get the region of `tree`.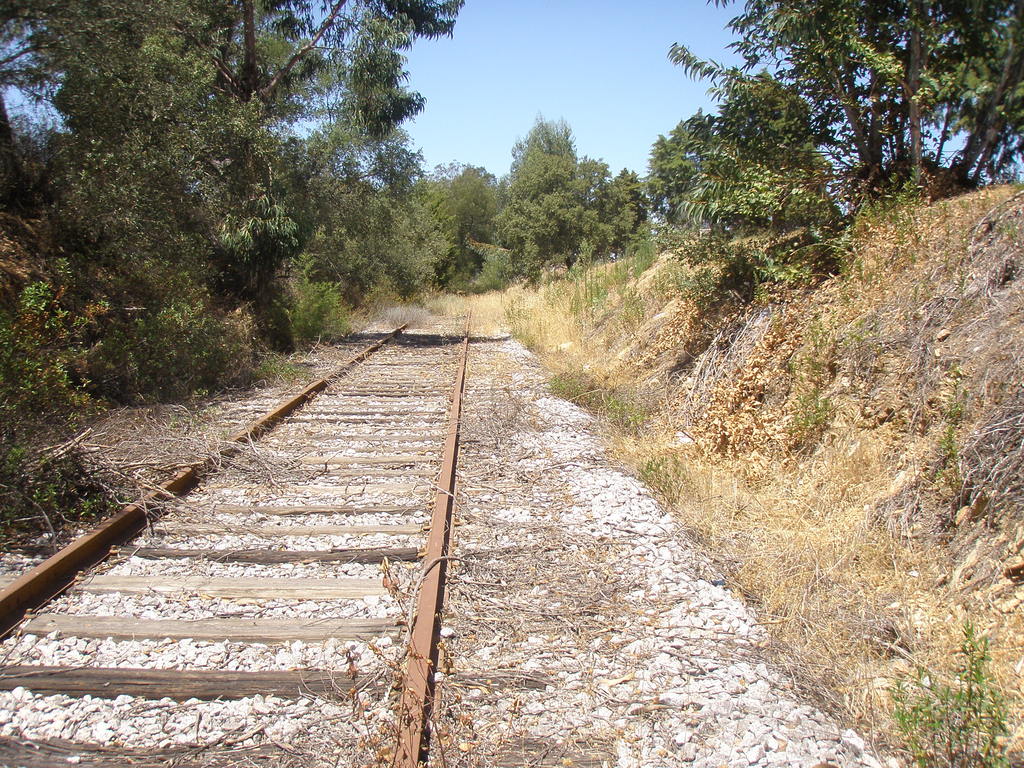
x1=493, y1=108, x2=611, y2=278.
